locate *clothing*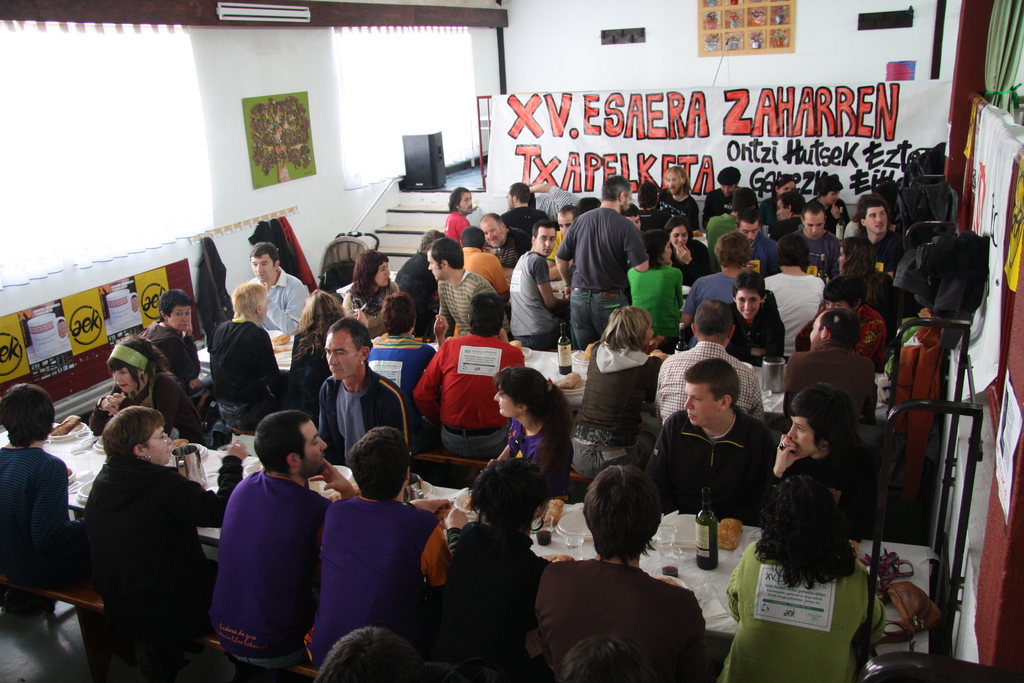
(792, 339, 870, 427)
